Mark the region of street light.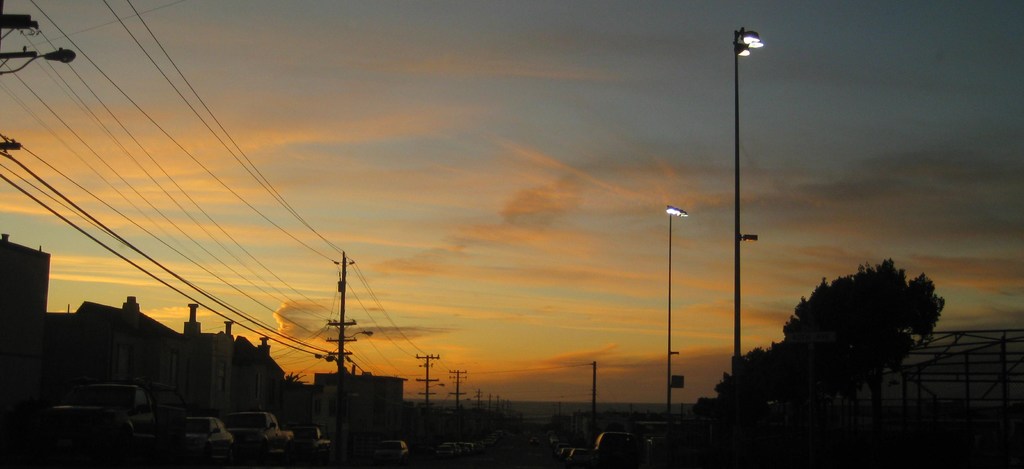
Region: (694,19,807,429).
